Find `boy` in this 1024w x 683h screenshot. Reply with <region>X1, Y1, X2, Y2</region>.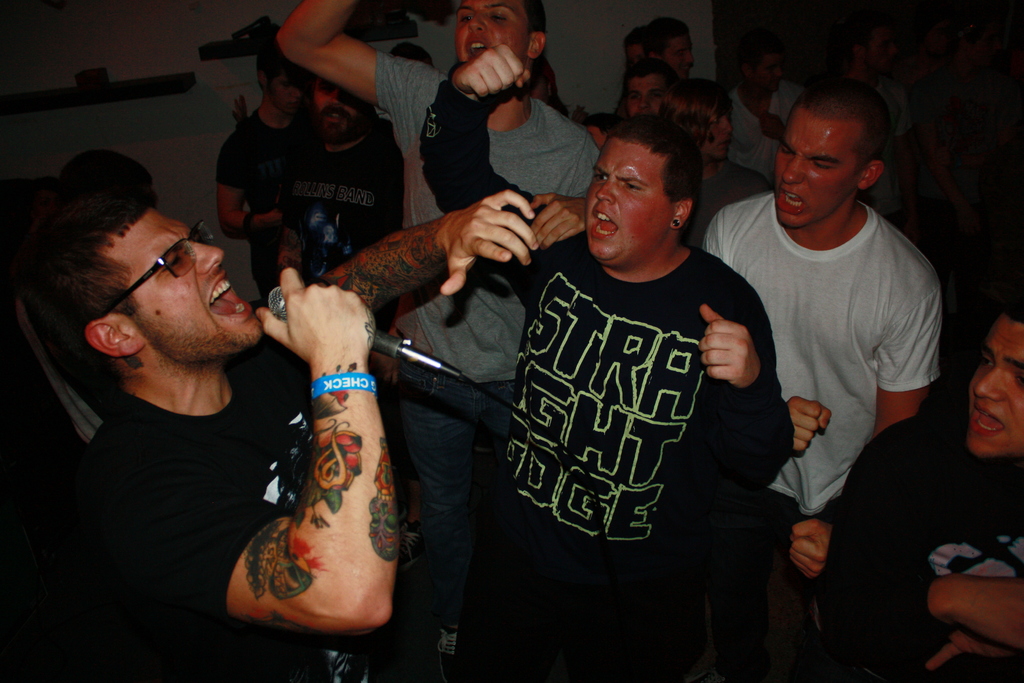
<region>52, 143, 342, 650</region>.
